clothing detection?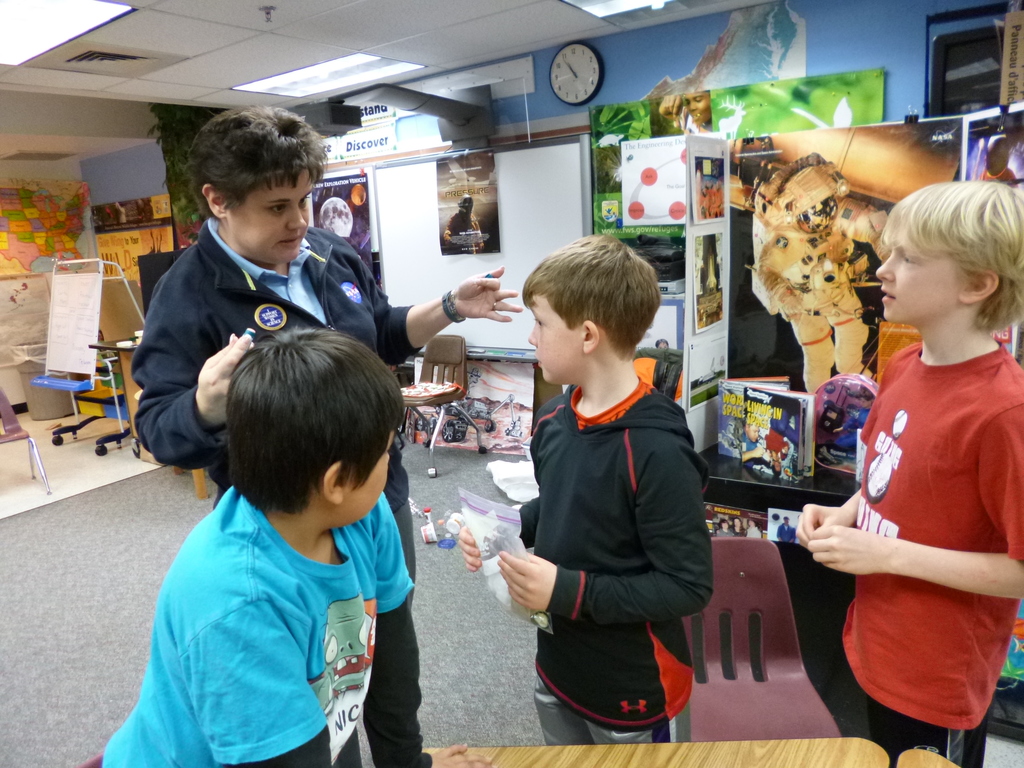
{"left": 838, "top": 332, "right": 1023, "bottom": 767}
